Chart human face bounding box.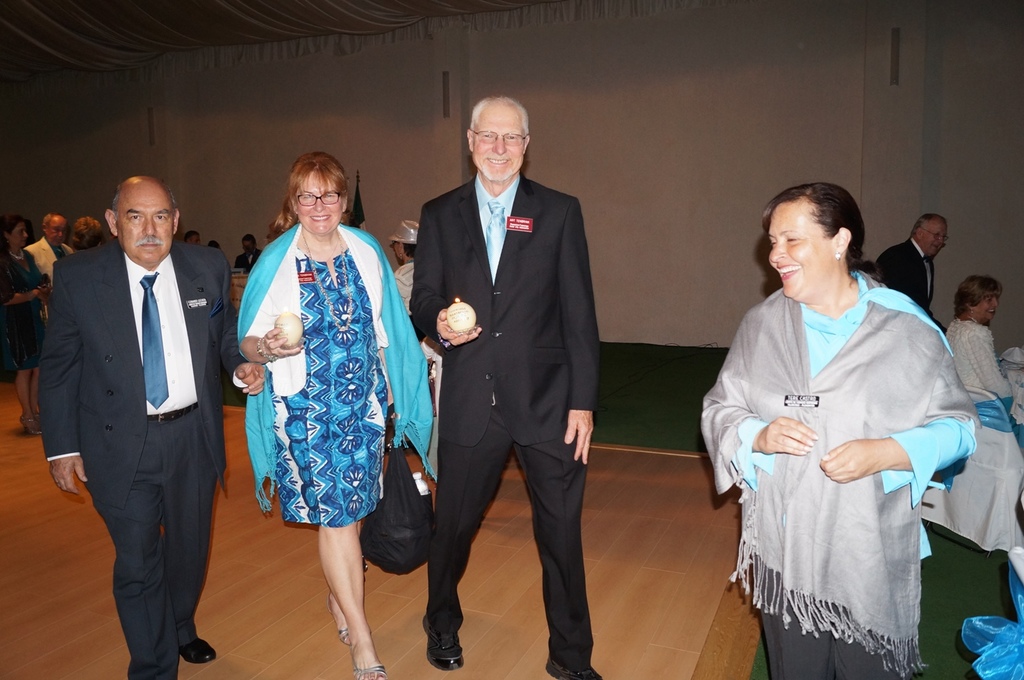
Charted: (left=13, top=222, right=29, bottom=250).
